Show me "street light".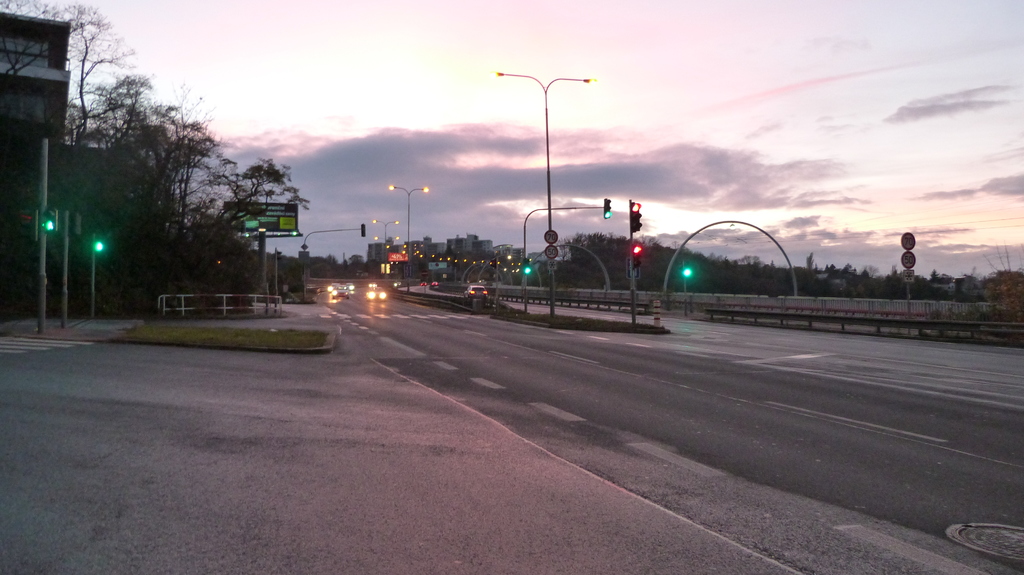
"street light" is here: Rect(385, 246, 407, 269).
